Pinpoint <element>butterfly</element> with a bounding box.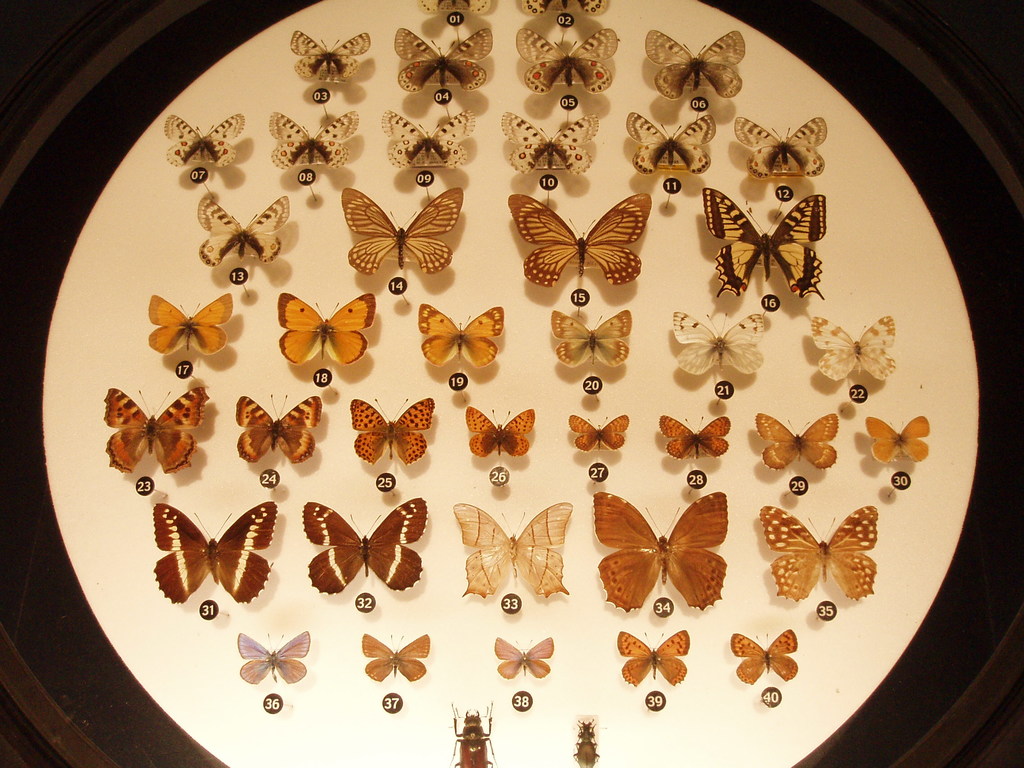
locate(297, 502, 427, 593).
